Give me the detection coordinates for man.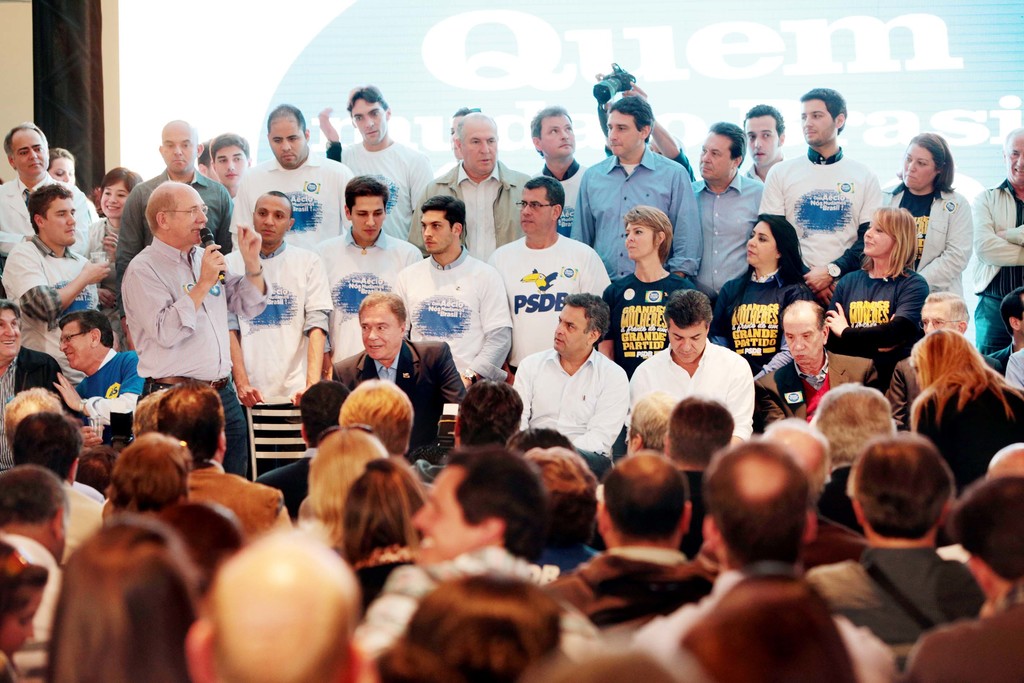
pyautogui.locateOnScreen(803, 432, 977, 648).
